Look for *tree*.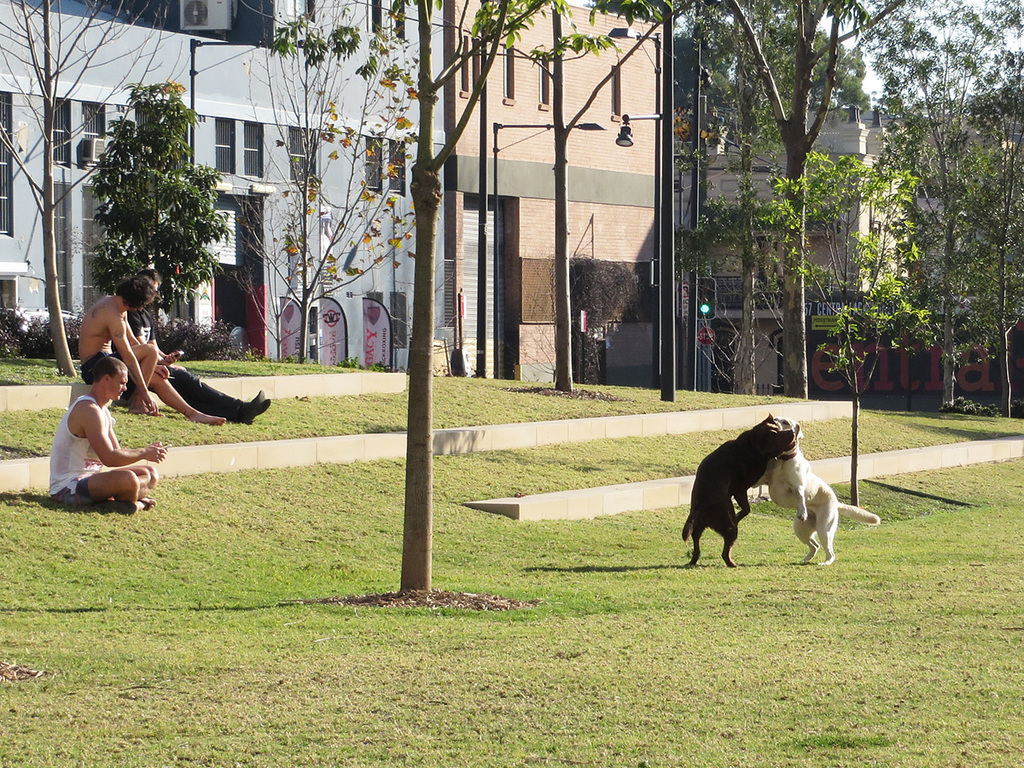
Found: x1=683 y1=0 x2=857 y2=401.
